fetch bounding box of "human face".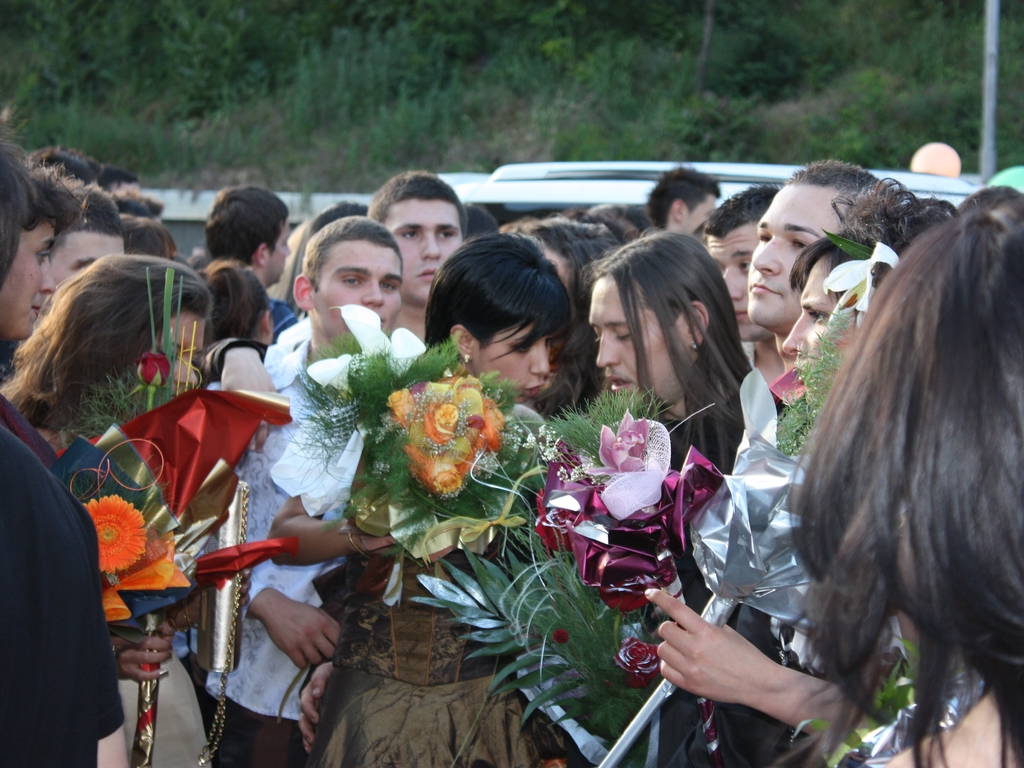
Bbox: {"x1": 751, "y1": 184, "x2": 842, "y2": 317}.
